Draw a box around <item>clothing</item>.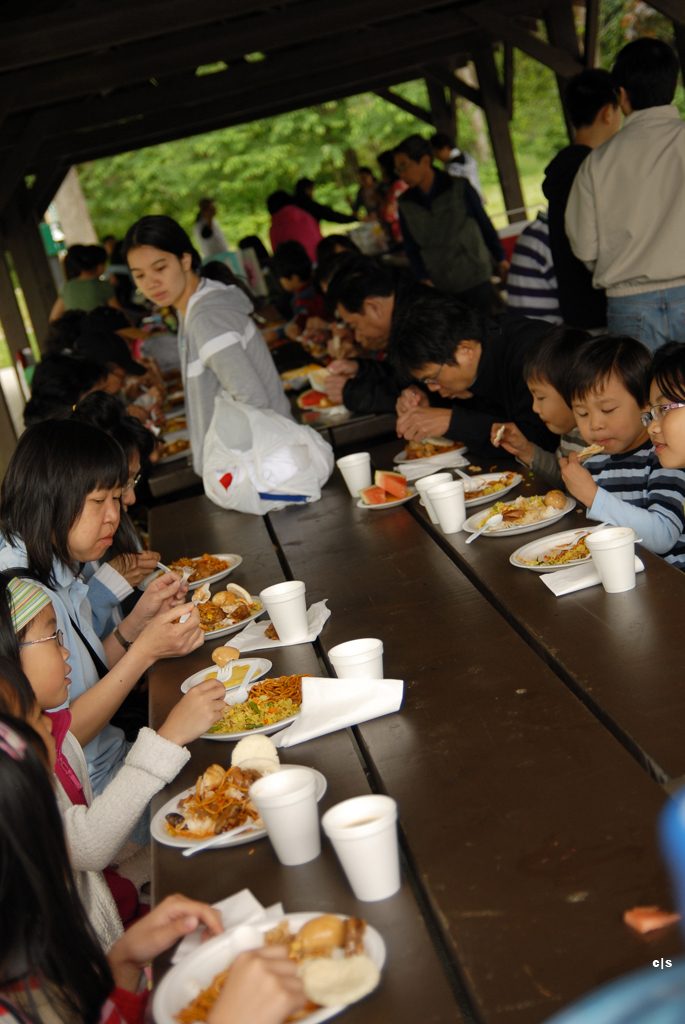
crop(275, 211, 325, 267).
